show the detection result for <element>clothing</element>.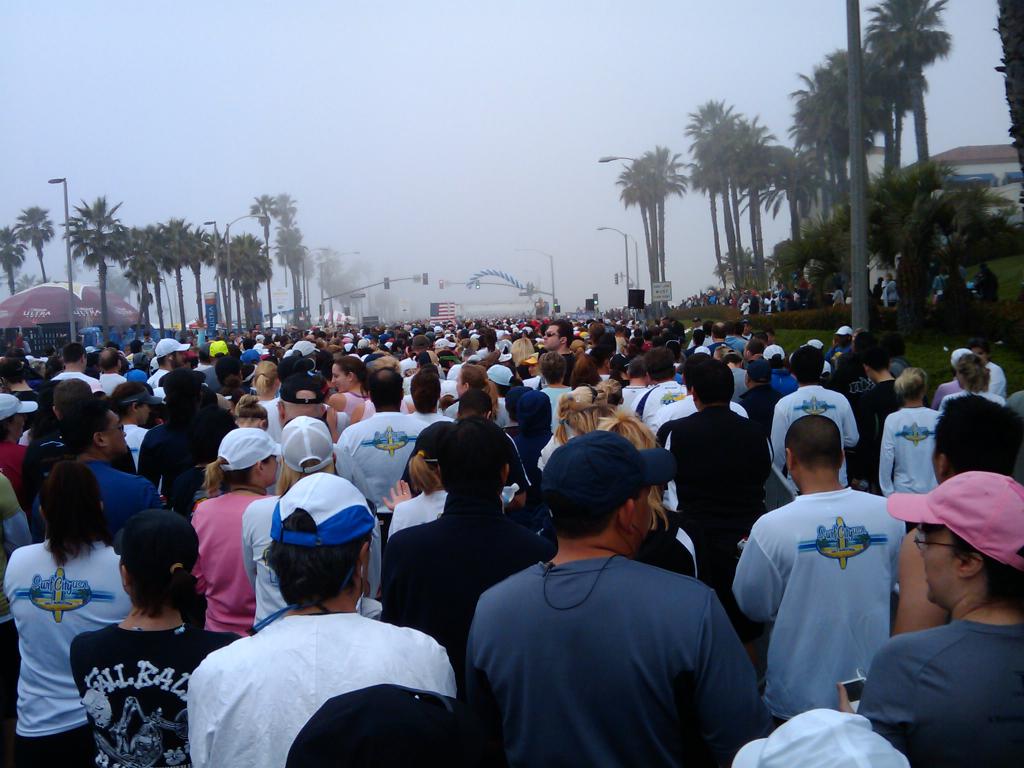
region(348, 396, 368, 421).
